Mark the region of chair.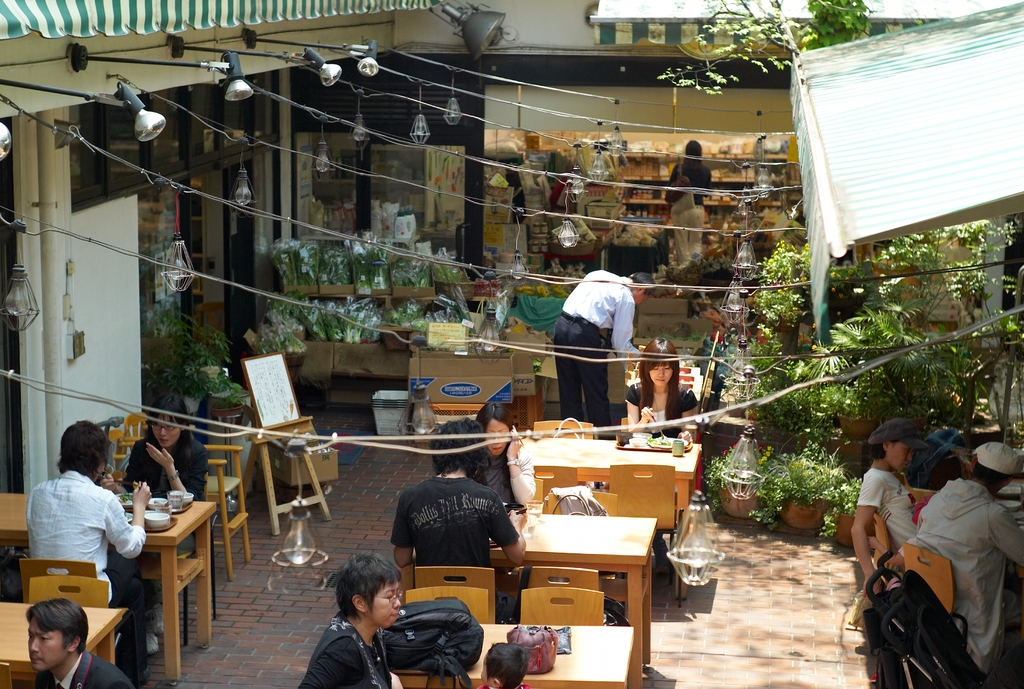
Region: pyautogui.locateOnScreen(522, 465, 581, 514).
